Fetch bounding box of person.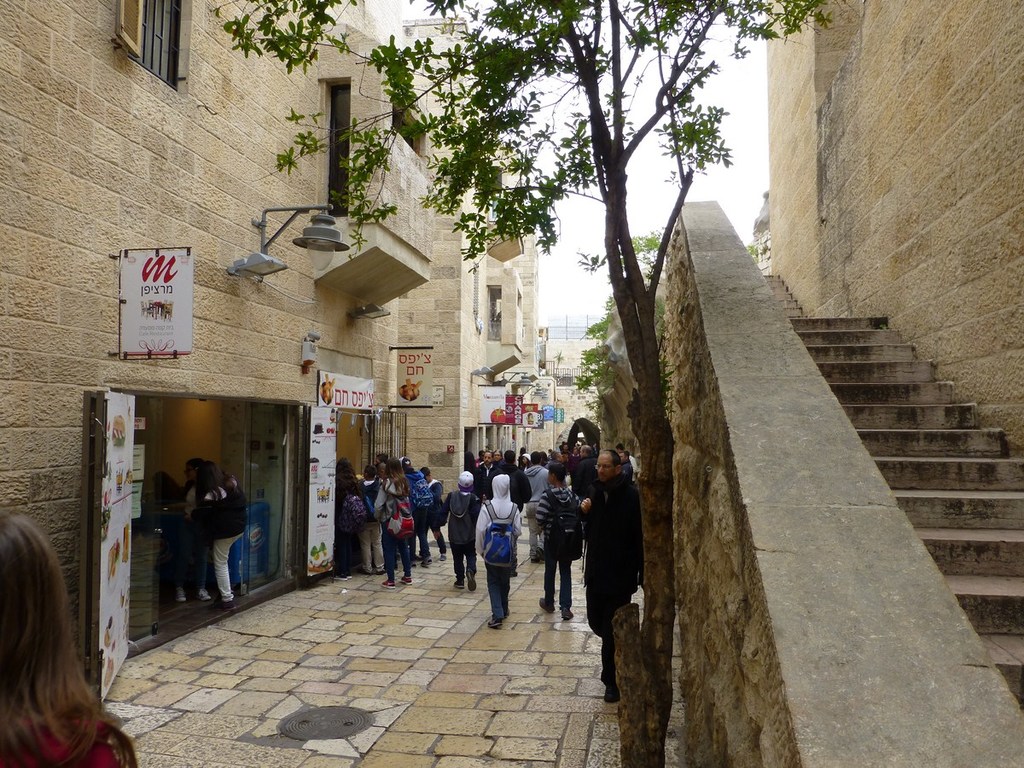
Bbox: x1=579, y1=452, x2=648, y2=706.
